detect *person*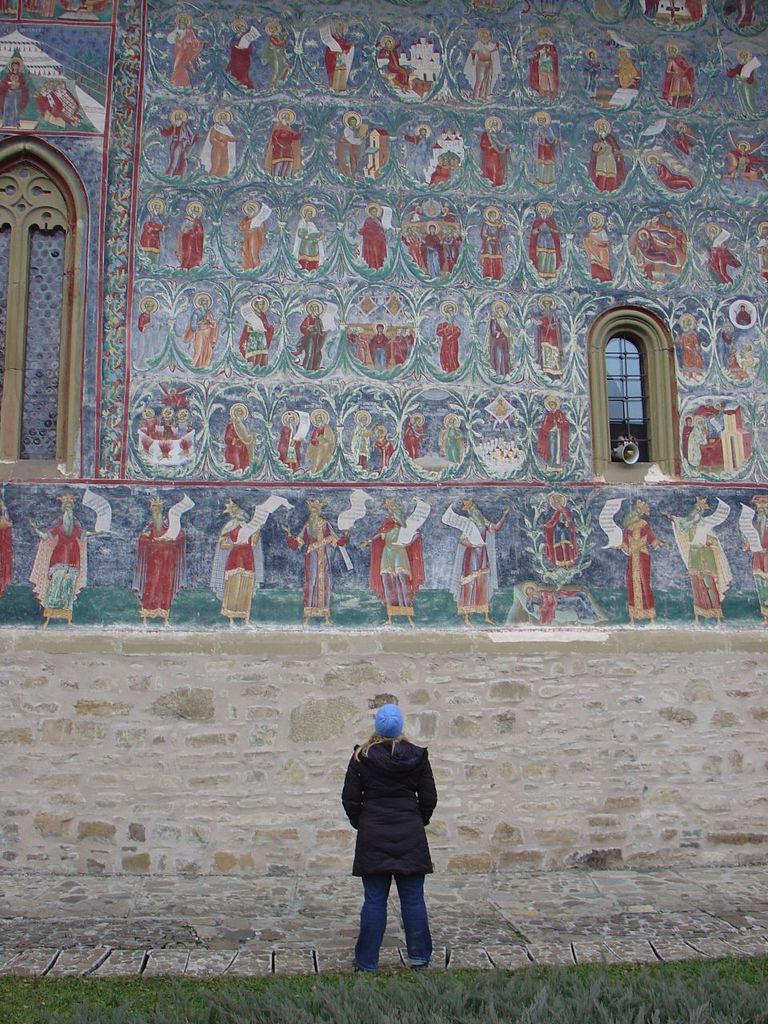
[left=486, top=299, right=509, bottom=377]
